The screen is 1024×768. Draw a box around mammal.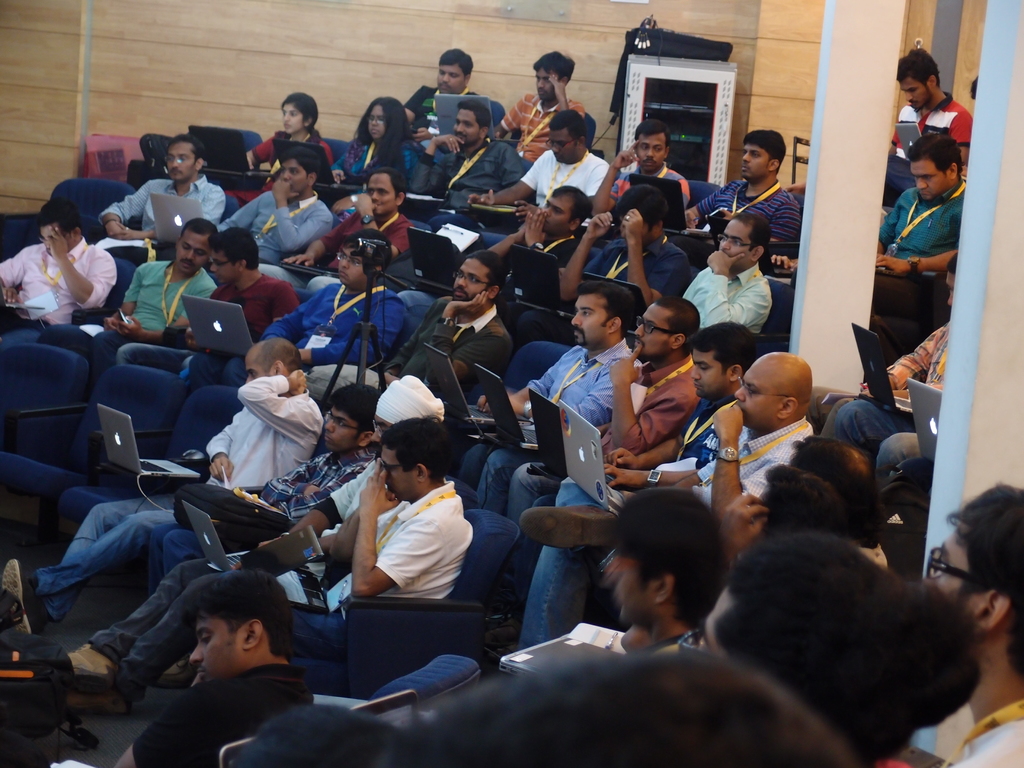
{"left": 401, "top": 43, "right": 475, "bottom": 142}.
